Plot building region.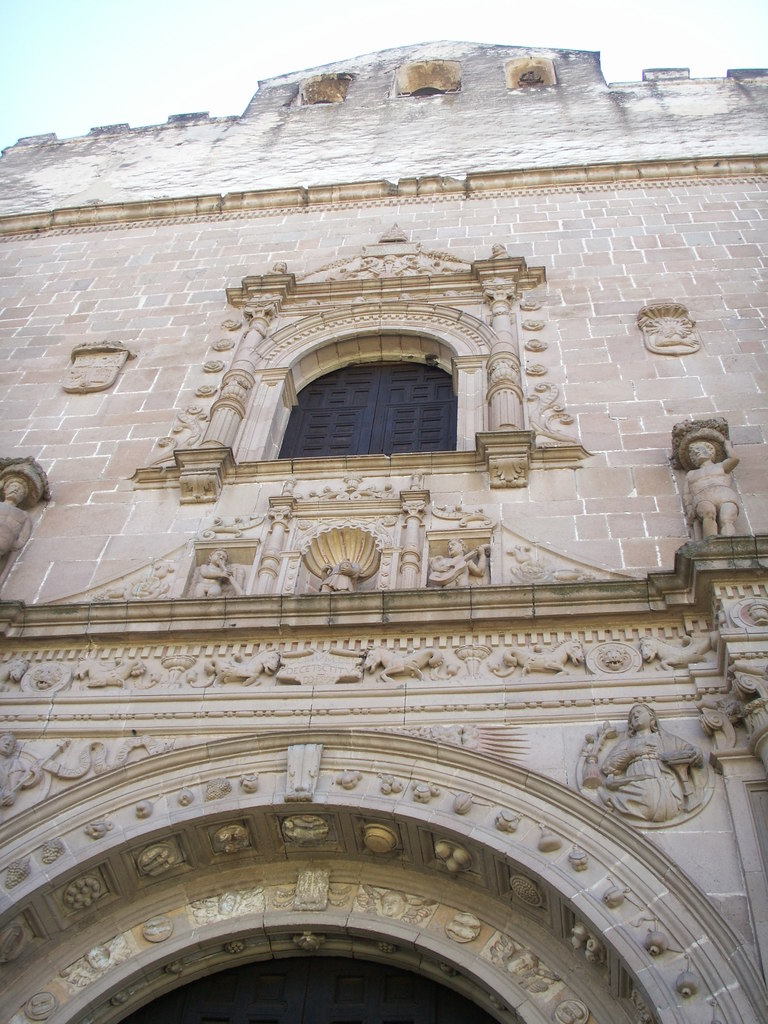
Plotted at locate(0, 38, 767, 1023).
